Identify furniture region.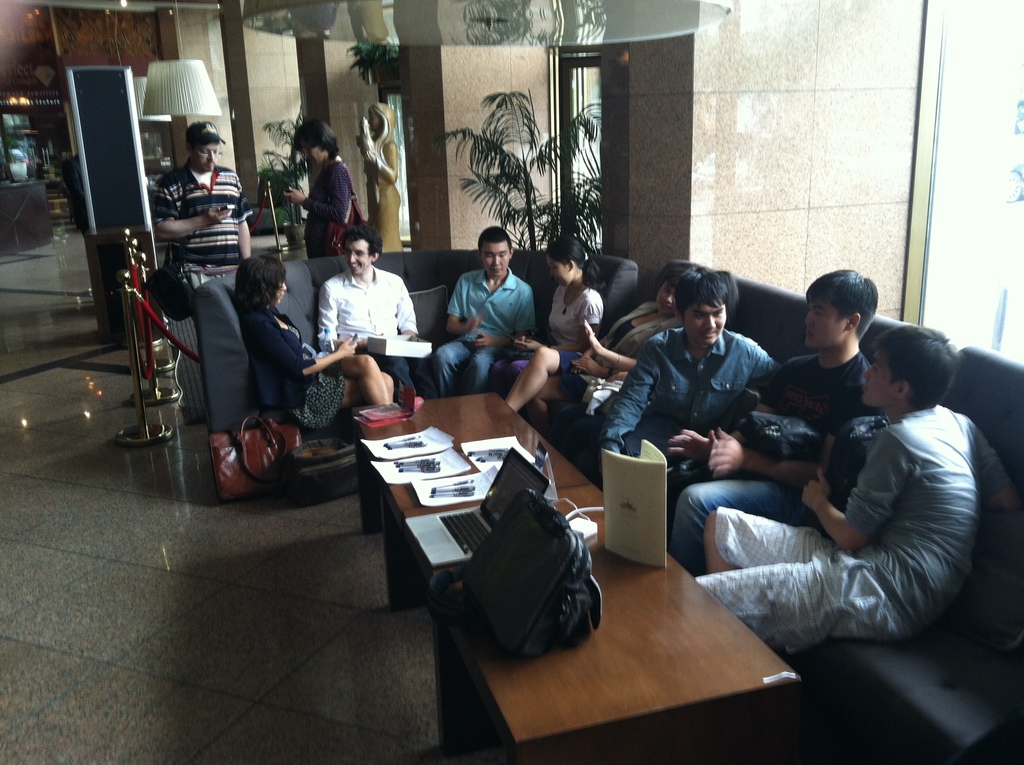
Region: (550, 259, 1023, 764).
